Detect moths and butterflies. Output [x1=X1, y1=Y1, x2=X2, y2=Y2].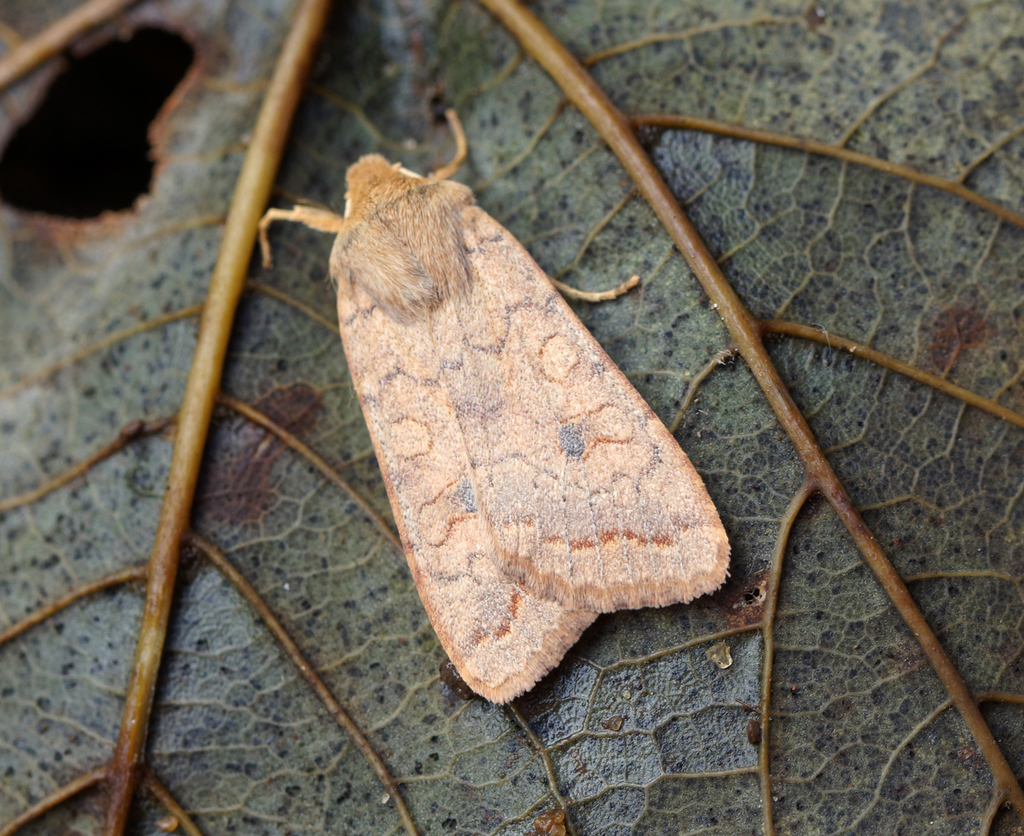
[x1=260, y1=104, x2=733, y2=714].
